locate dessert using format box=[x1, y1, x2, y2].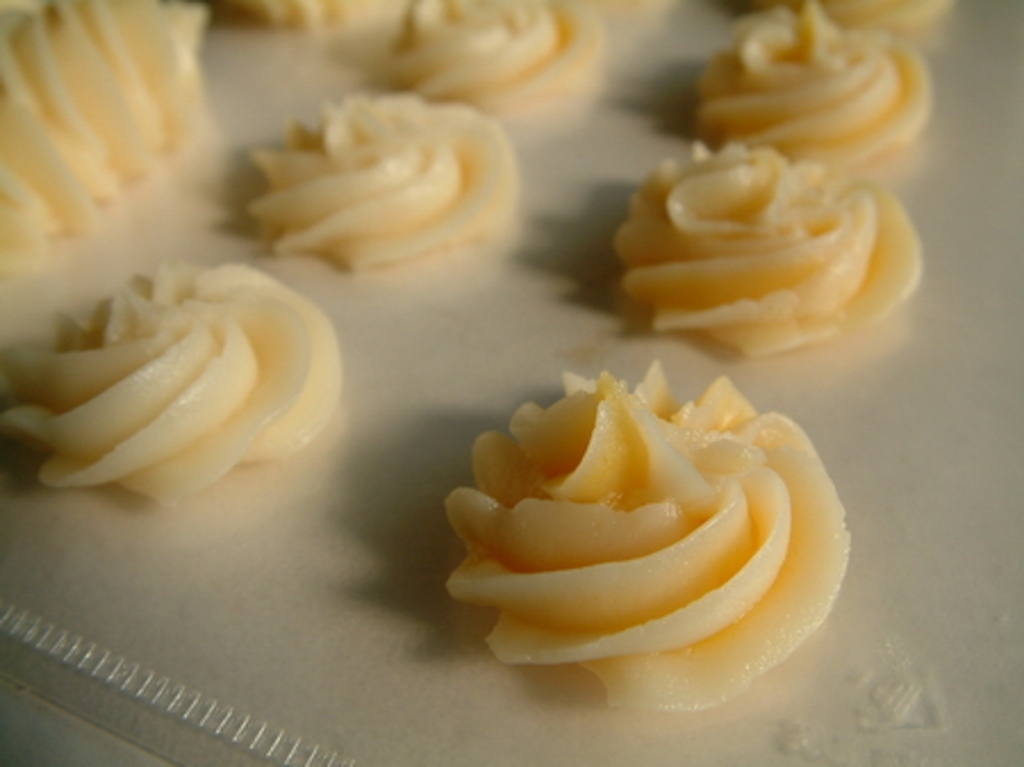
box=[0, 269, 332, 498].
